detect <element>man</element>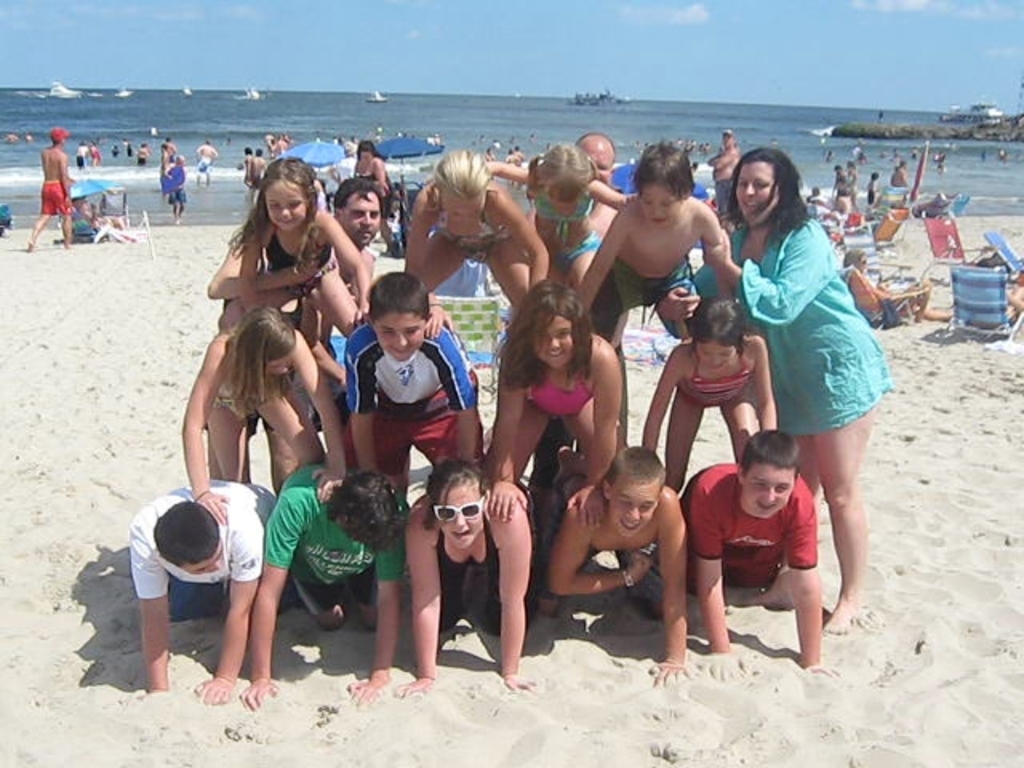
Rect(237, 464, 414, 702)
